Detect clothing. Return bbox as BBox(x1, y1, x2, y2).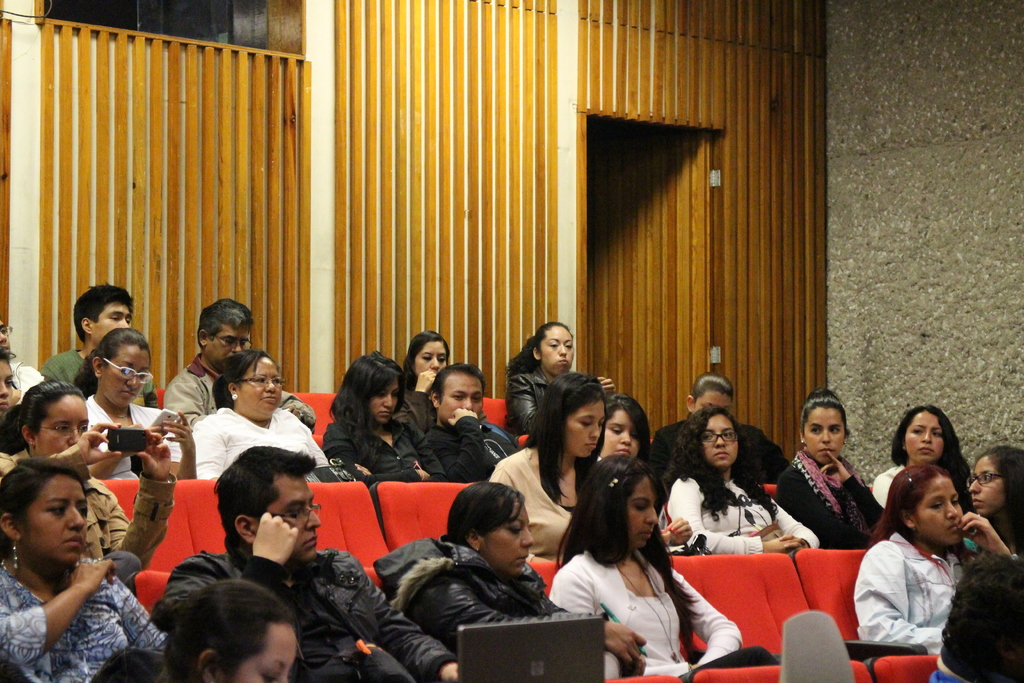
BBox(35, 339, 94, 388).
